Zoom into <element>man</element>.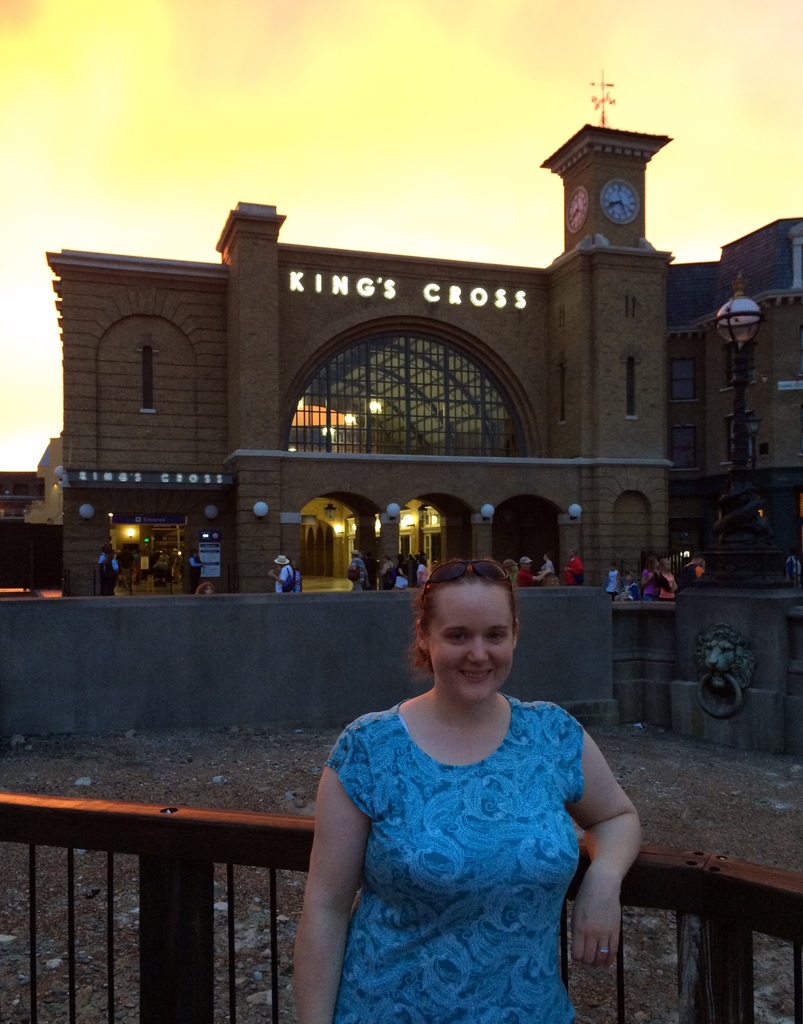
Zoom target: 521 556 547 586.
